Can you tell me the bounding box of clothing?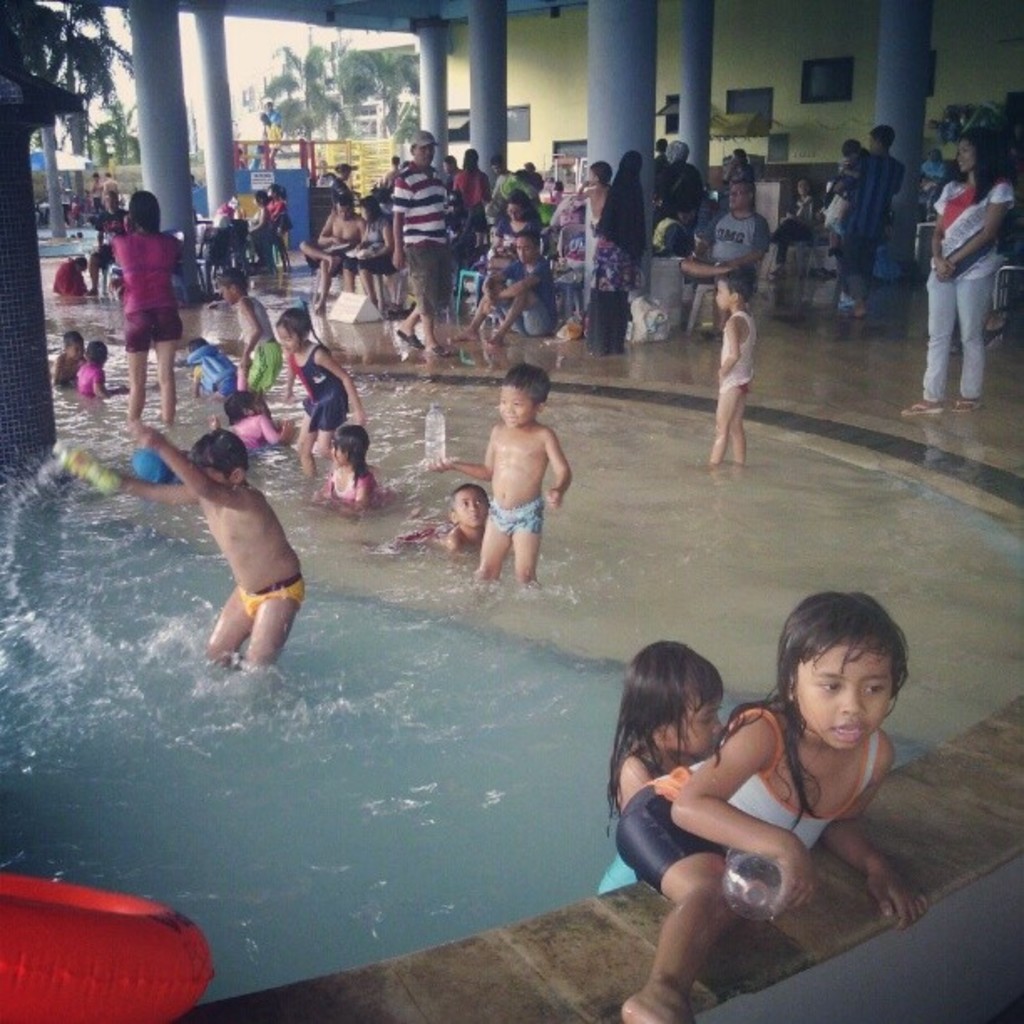
detection(597, 141, 646, 350).
